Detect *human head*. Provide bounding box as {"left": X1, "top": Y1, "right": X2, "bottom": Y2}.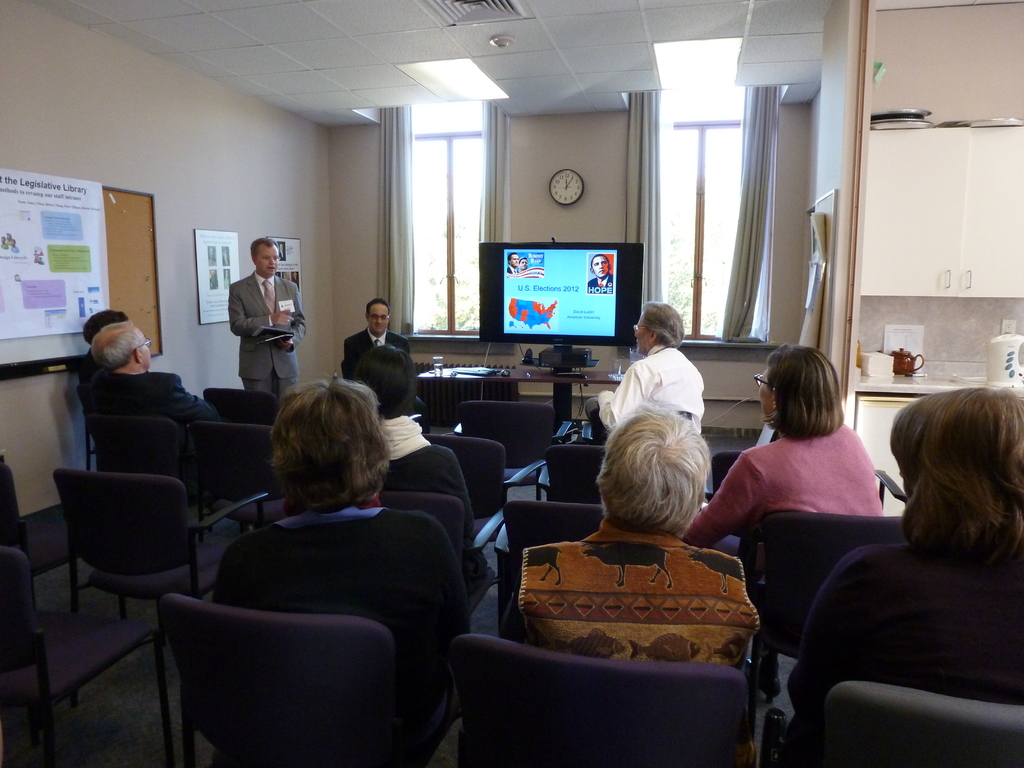
{"left": 506, "top": 251, "right": 518, "bottom": 267}.
